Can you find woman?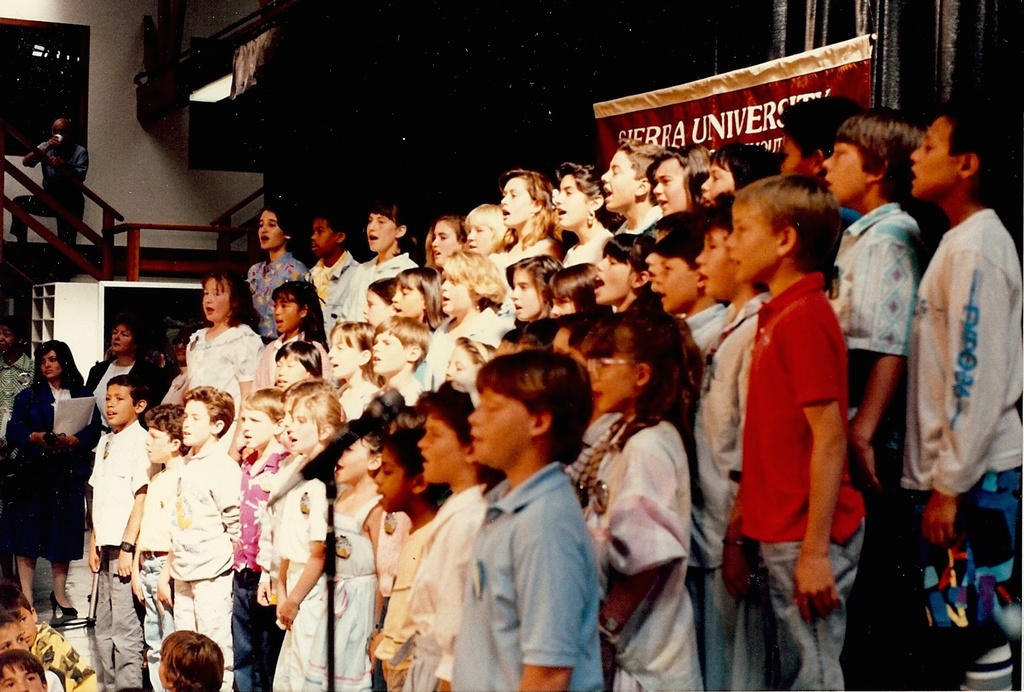
Yes, bounding box: left=233, top=201, right=312, bottom=349.
